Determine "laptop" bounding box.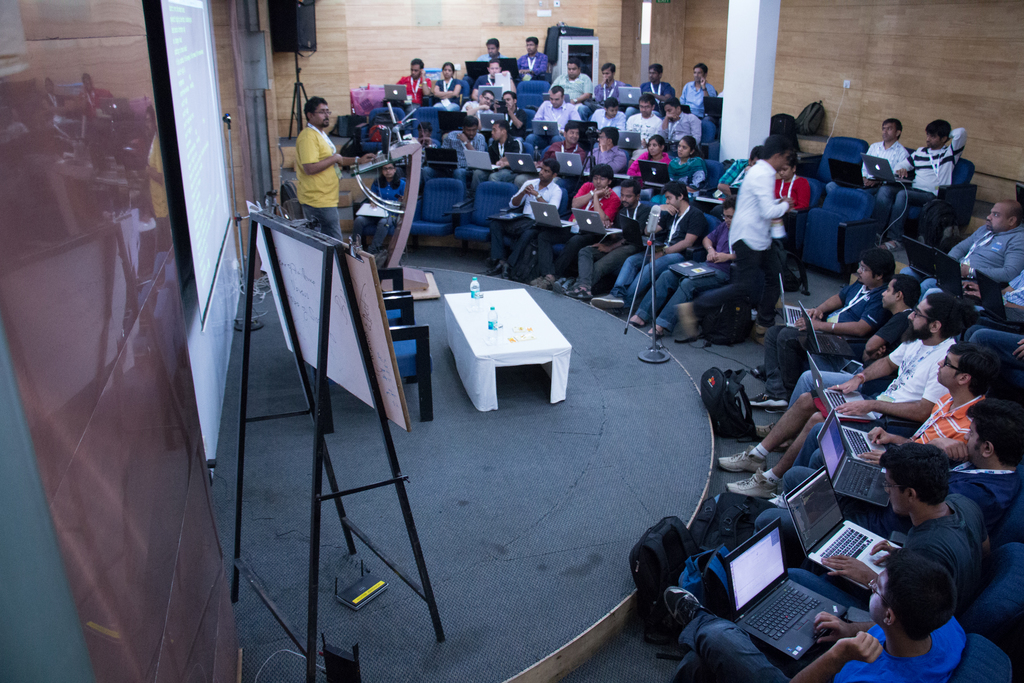
Determined: Rect(784, 467, 902, 589).
